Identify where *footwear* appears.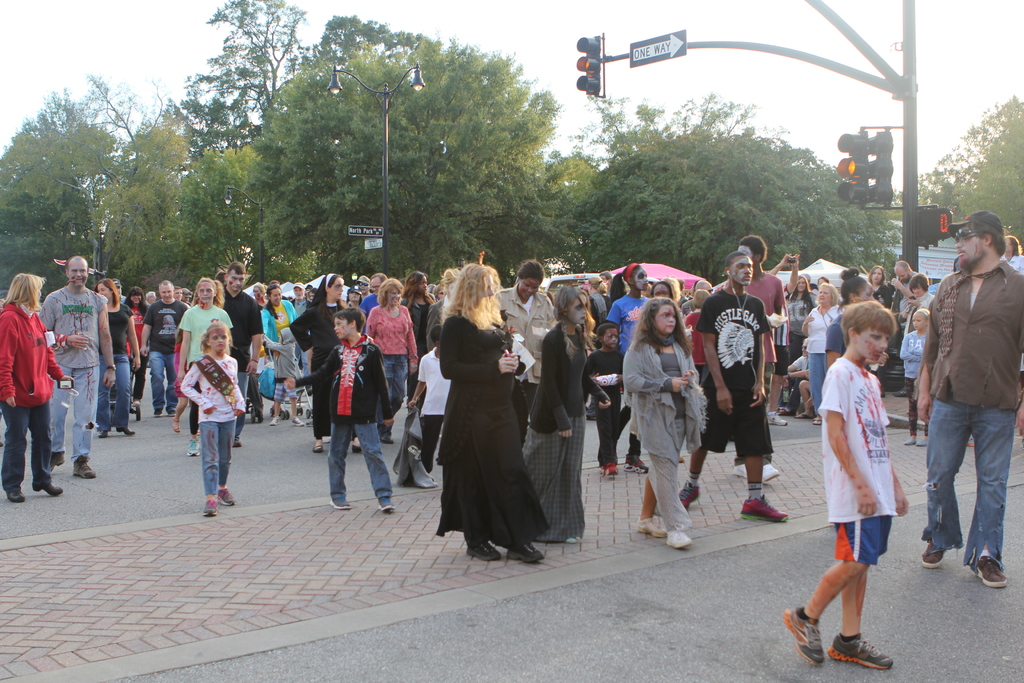
Appears at <region>202, 500, 219, 514</region>.
